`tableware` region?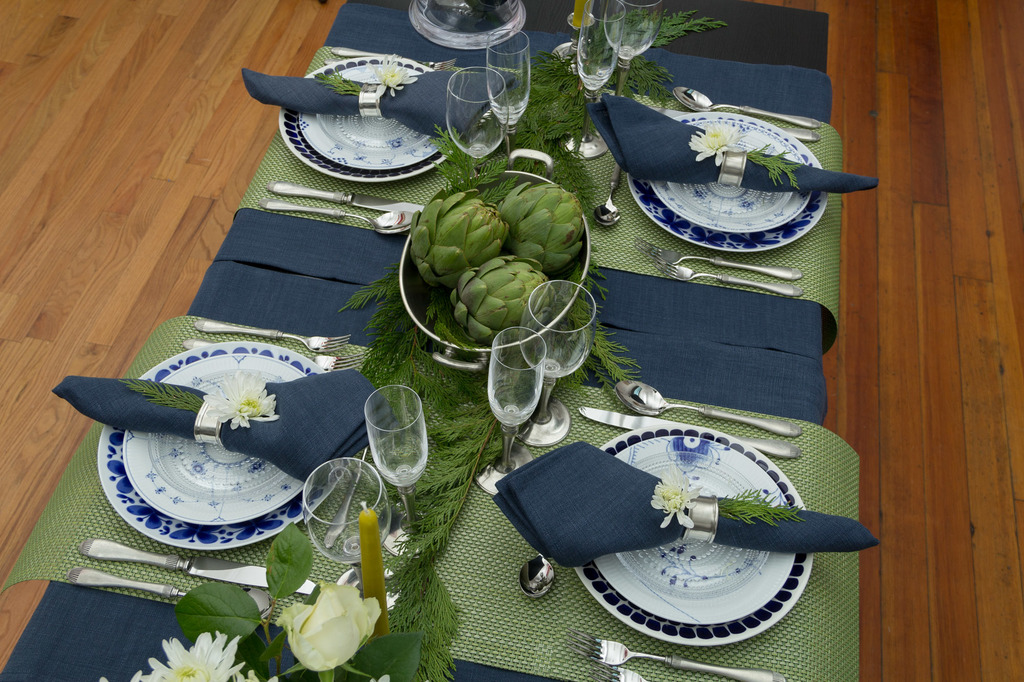
locate(195, 319, 355, 353)
